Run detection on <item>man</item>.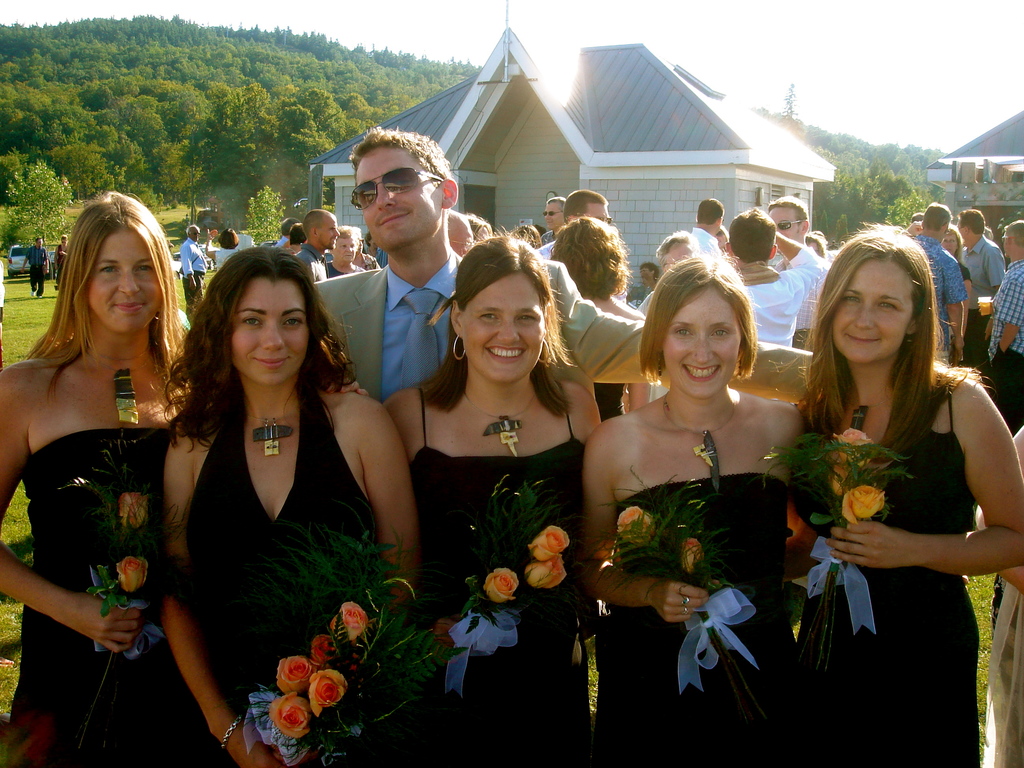
Result: <region>296, 210, 338, 282</region>.
